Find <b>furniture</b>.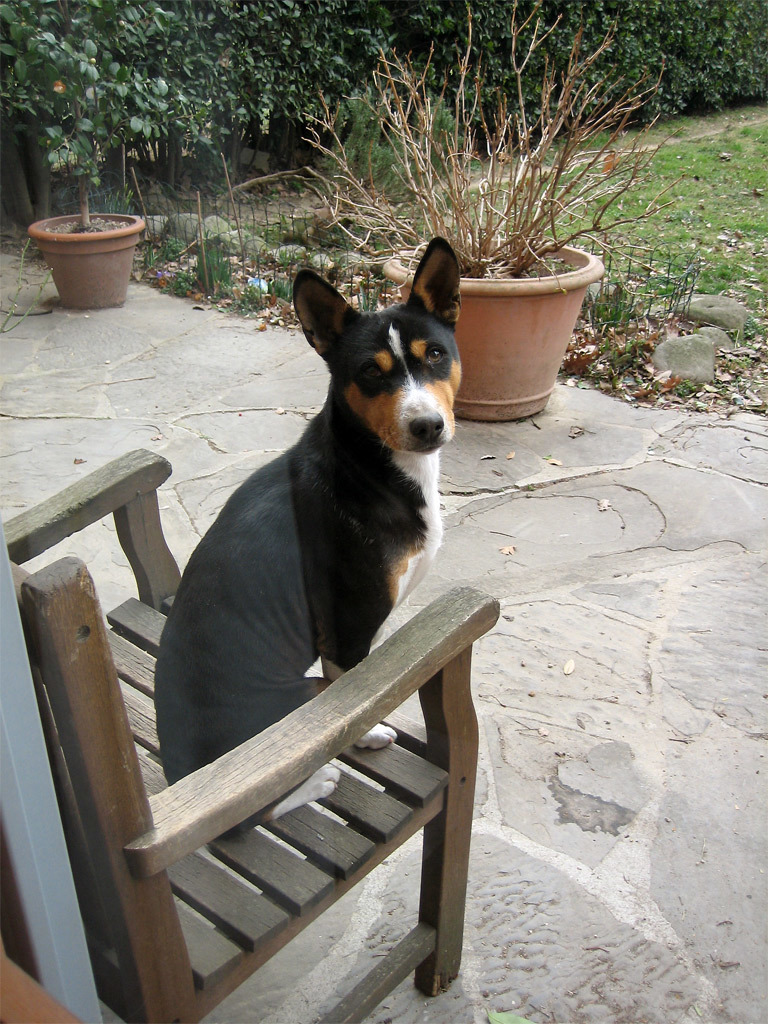
0, 444, 499, 1023.
